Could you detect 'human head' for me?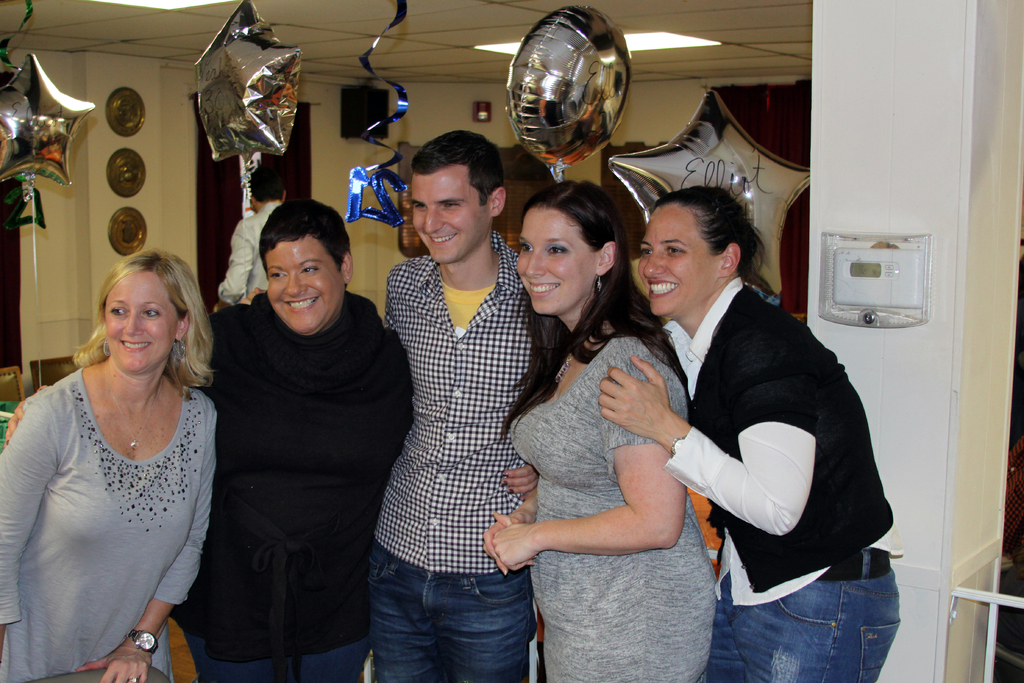
Detection result: l=409, t=133, r=504, b=265.
